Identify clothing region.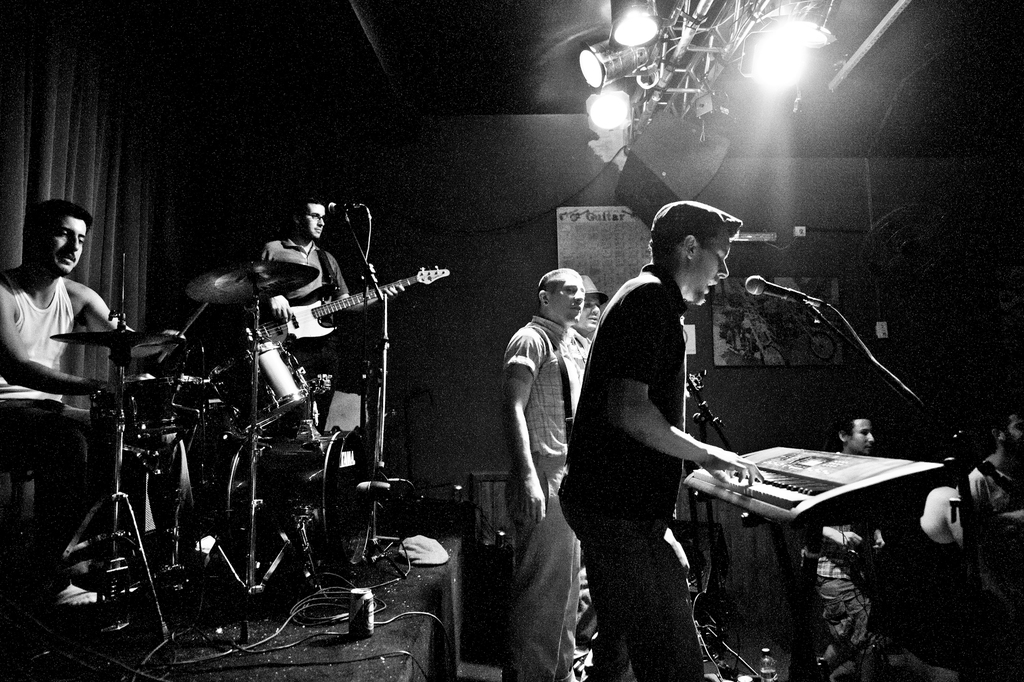
Region: select_region(0, 267, 109, 543).
